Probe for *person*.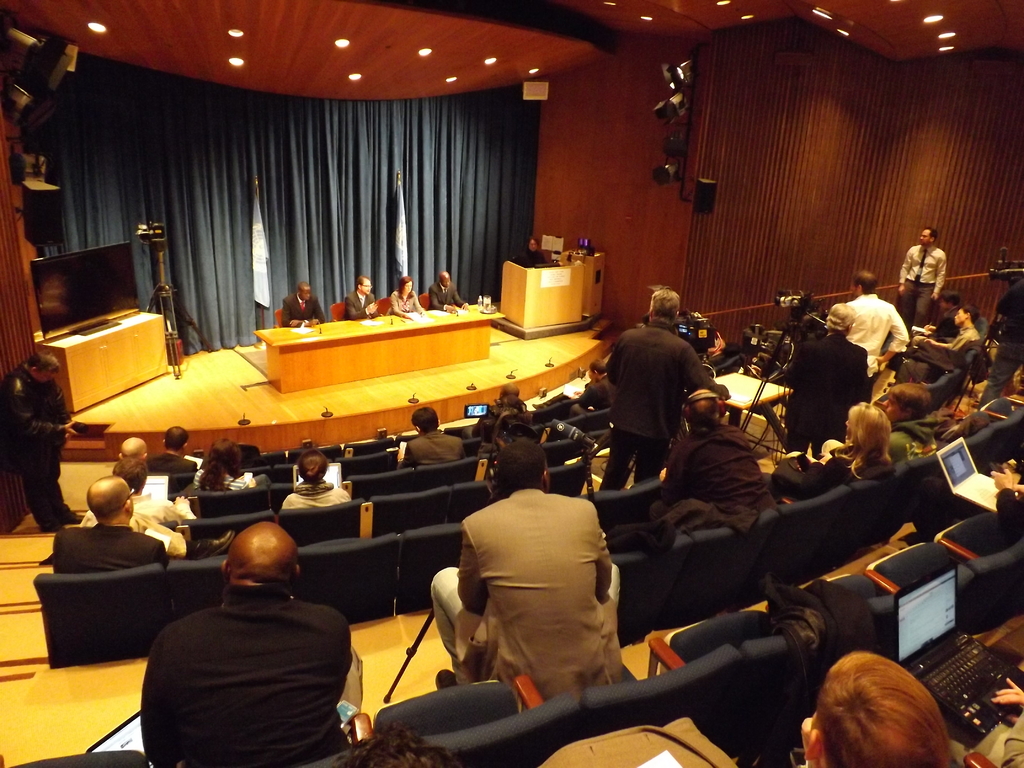
Probe result: 283 451 353 511.
